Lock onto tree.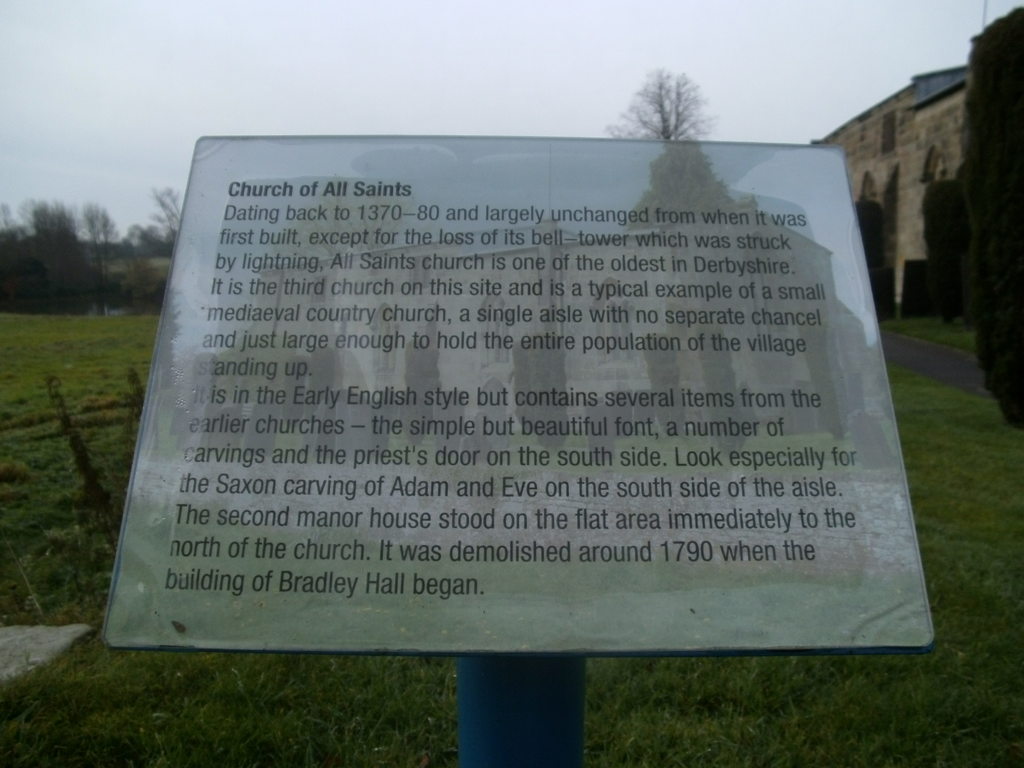
Locked: bbox=(406, 318, 446, 441).
